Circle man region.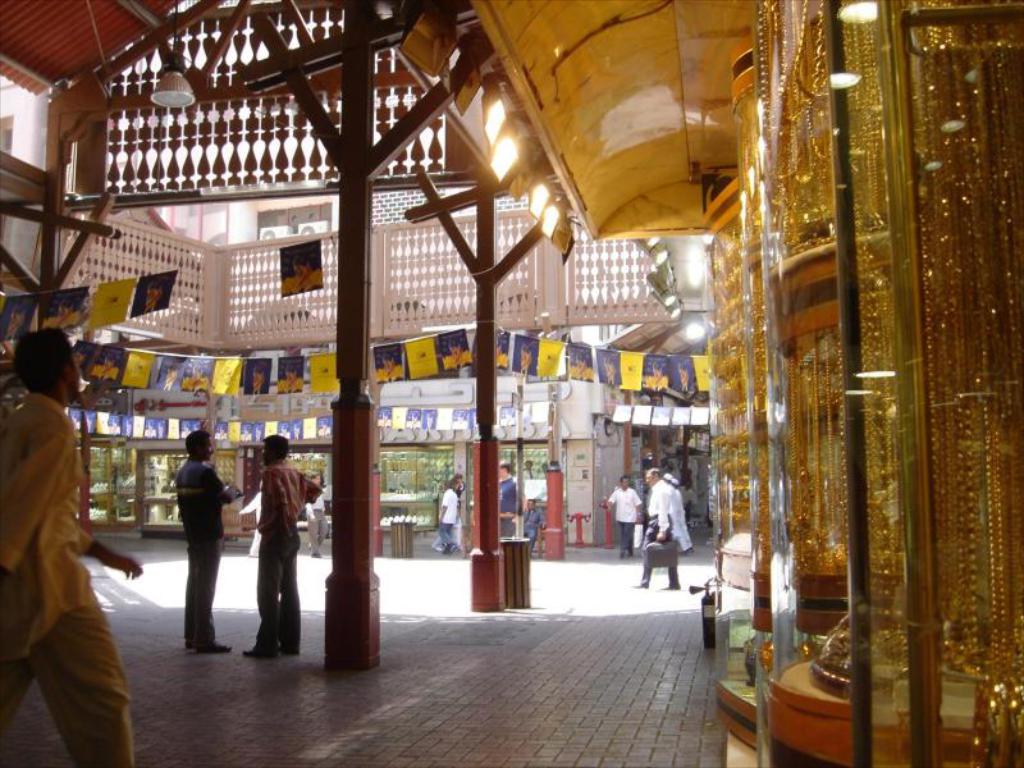
Region: detection(498, 461, 518, 536).
